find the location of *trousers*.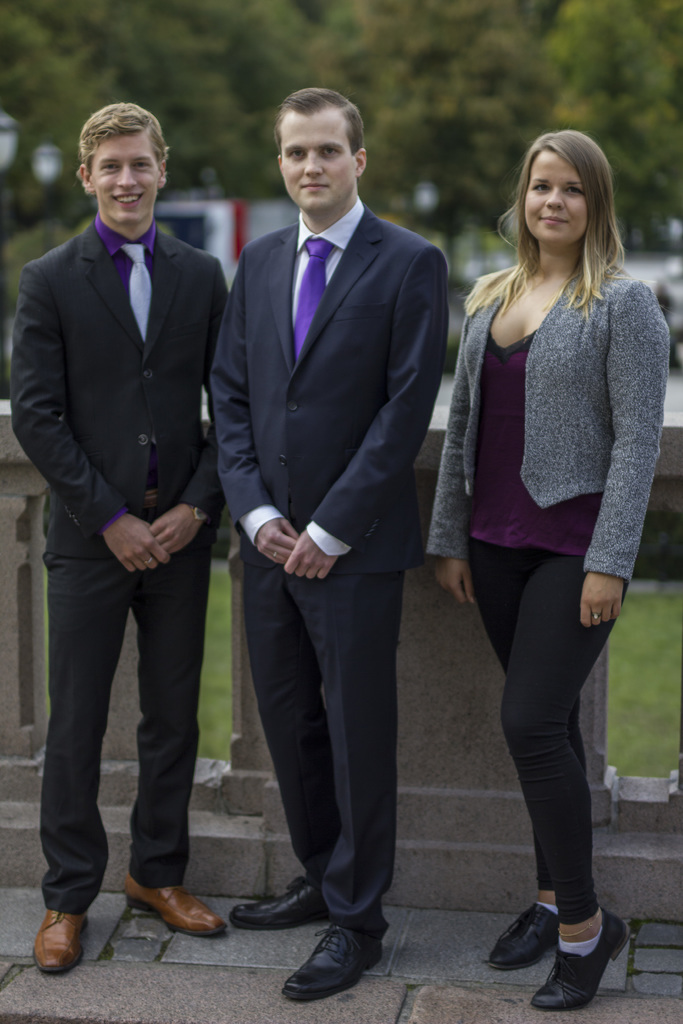
Location: 45,473,207,925.
